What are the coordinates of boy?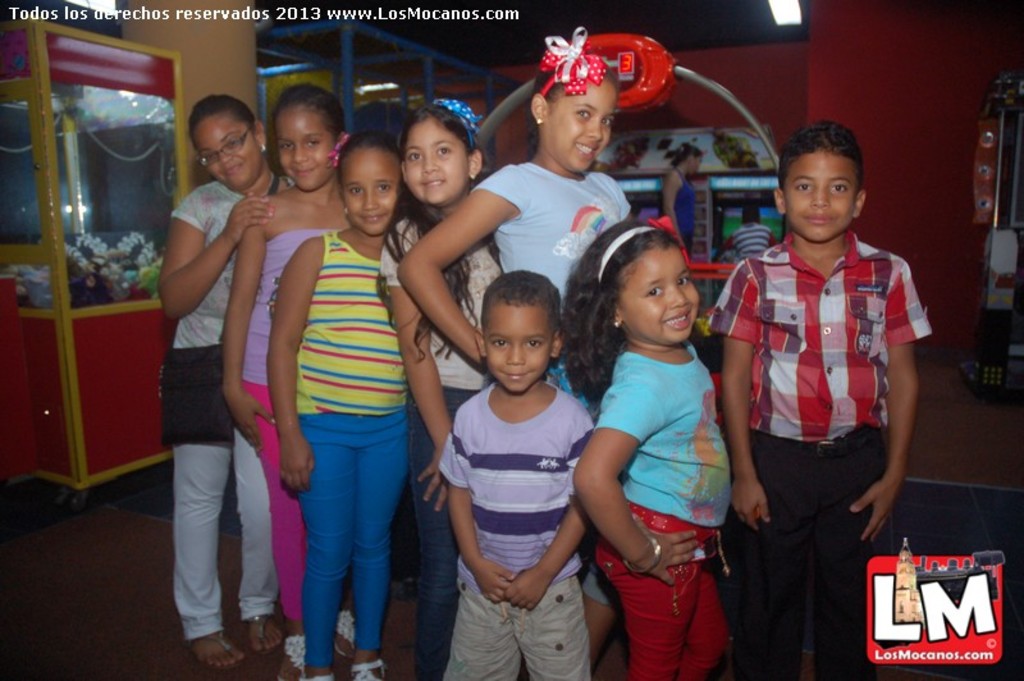
[717, 111, 934, 641].
